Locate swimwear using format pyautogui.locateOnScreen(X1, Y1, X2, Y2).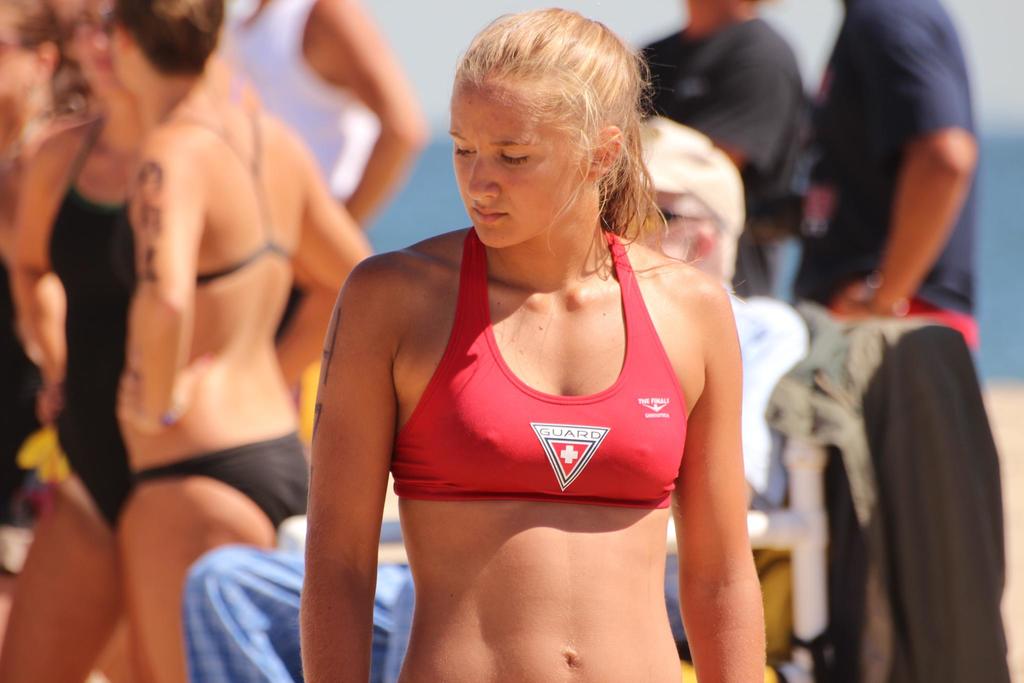
pyautogui.locateOnScreen(390, 226, 682, 508).
